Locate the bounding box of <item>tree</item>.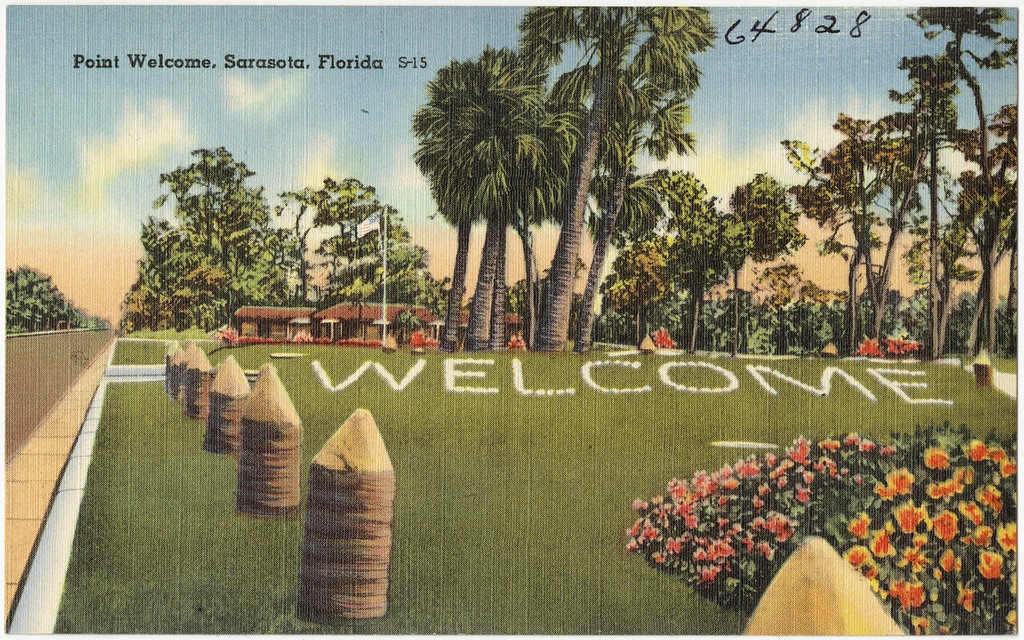
Bounding box: locate(593, 232, 679, 355).
